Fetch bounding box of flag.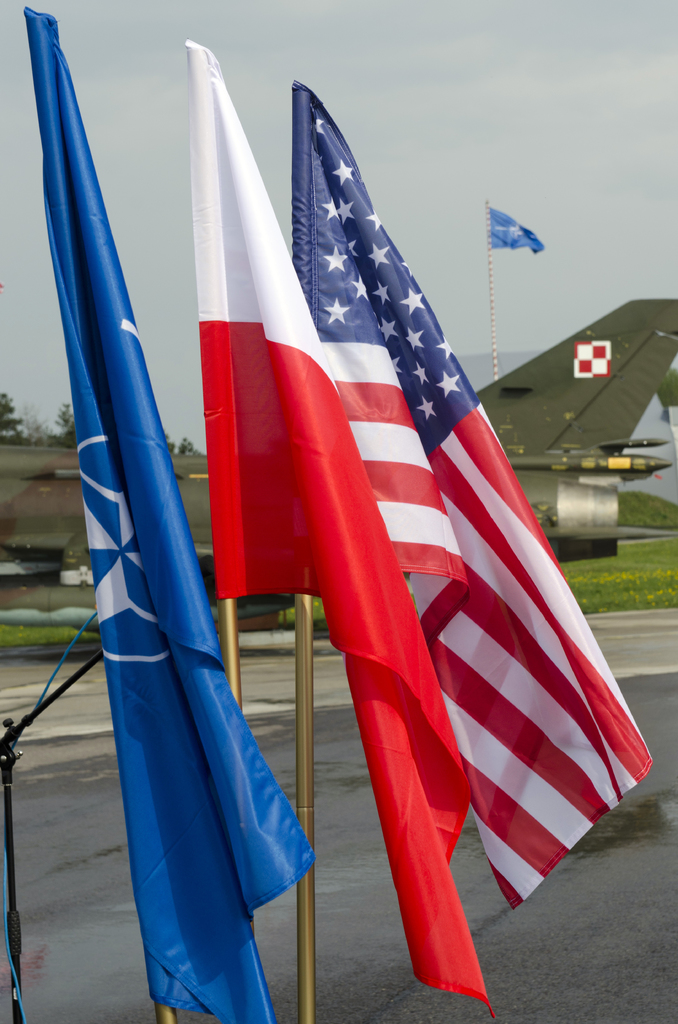
Bbox: rect(180, 28, 654, 1020).
